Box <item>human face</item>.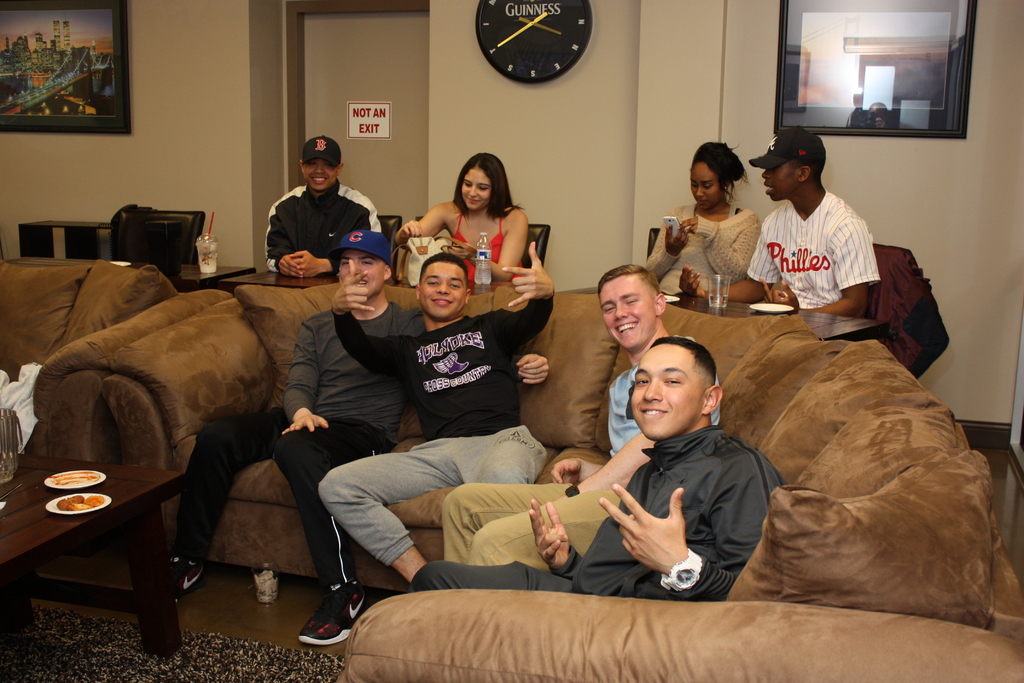
[x1=624, y1=348, x2=696, y2=439].
